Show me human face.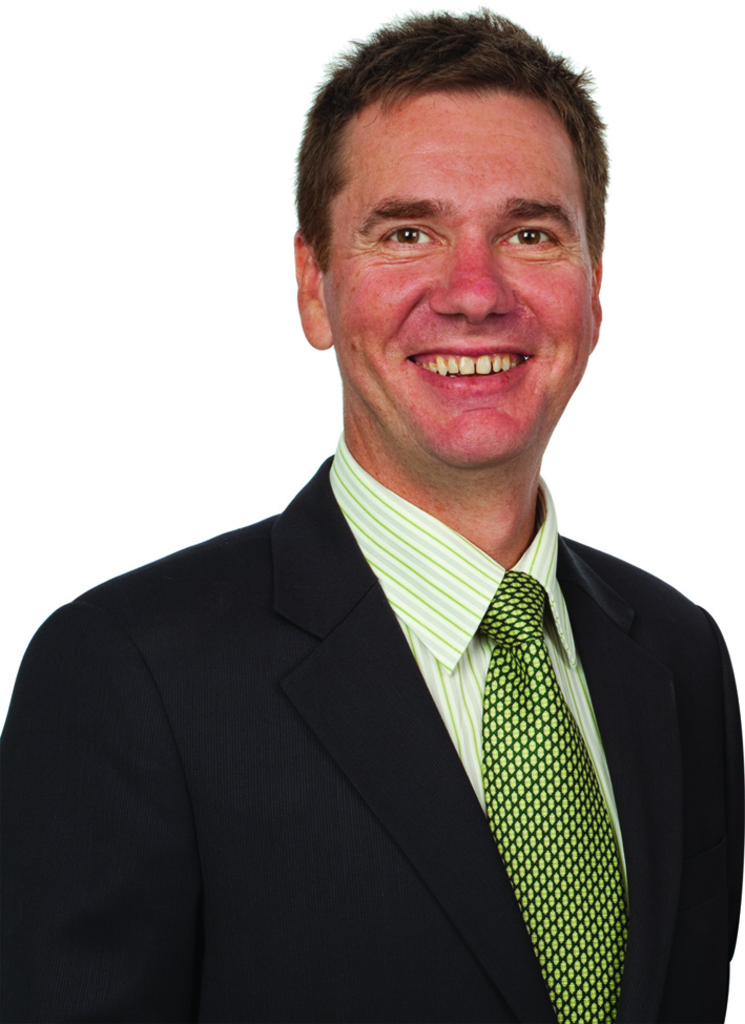
human face is here: [left=322, top=98, right=593, bottom=465].
